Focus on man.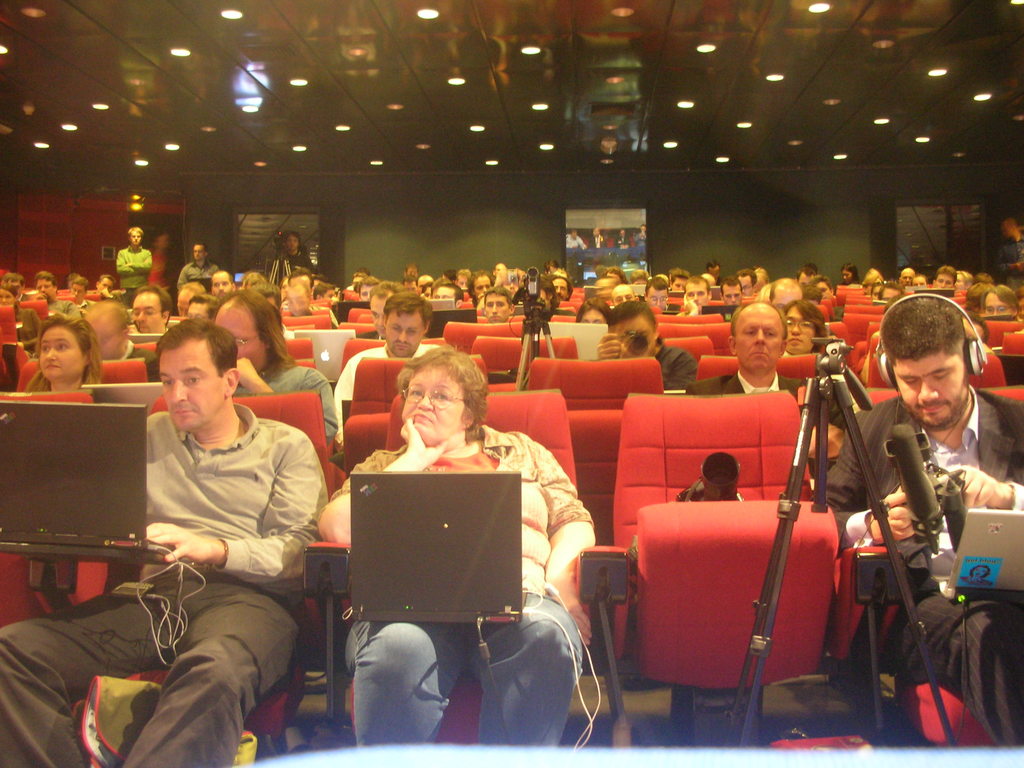
Focused at (900, 268, 915, 279).
